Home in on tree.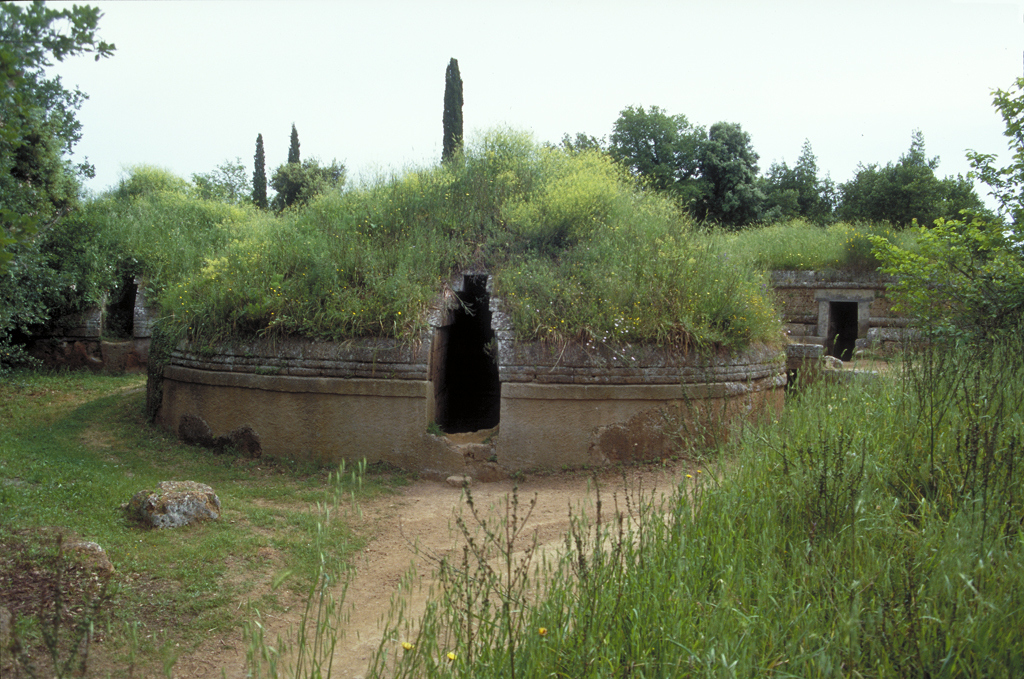
Homed in at BBox(253, 131, 269, 211).
